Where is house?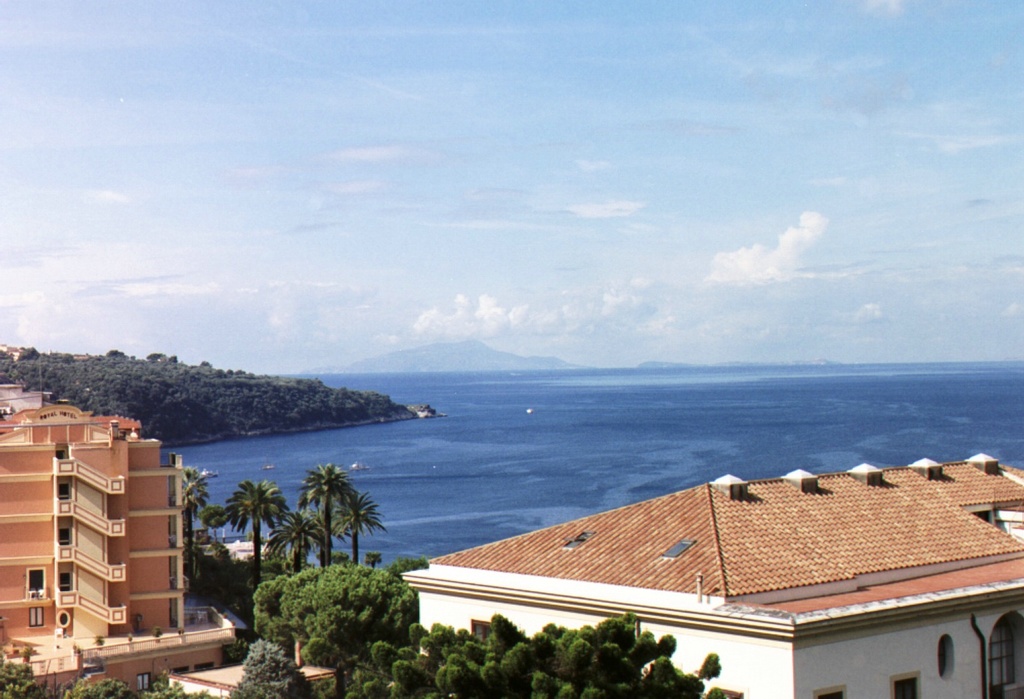
x1=166 y1=652 x2=339 y2=698.
